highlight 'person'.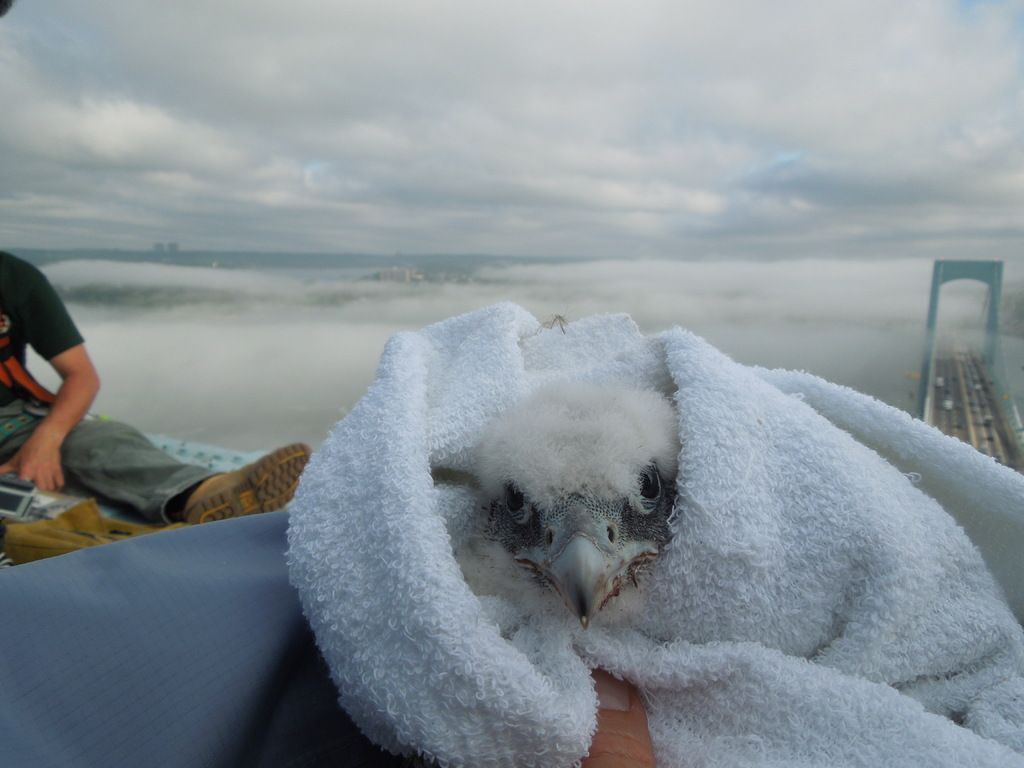
Highlighted region: Rect(0, 241, 314, 531).
